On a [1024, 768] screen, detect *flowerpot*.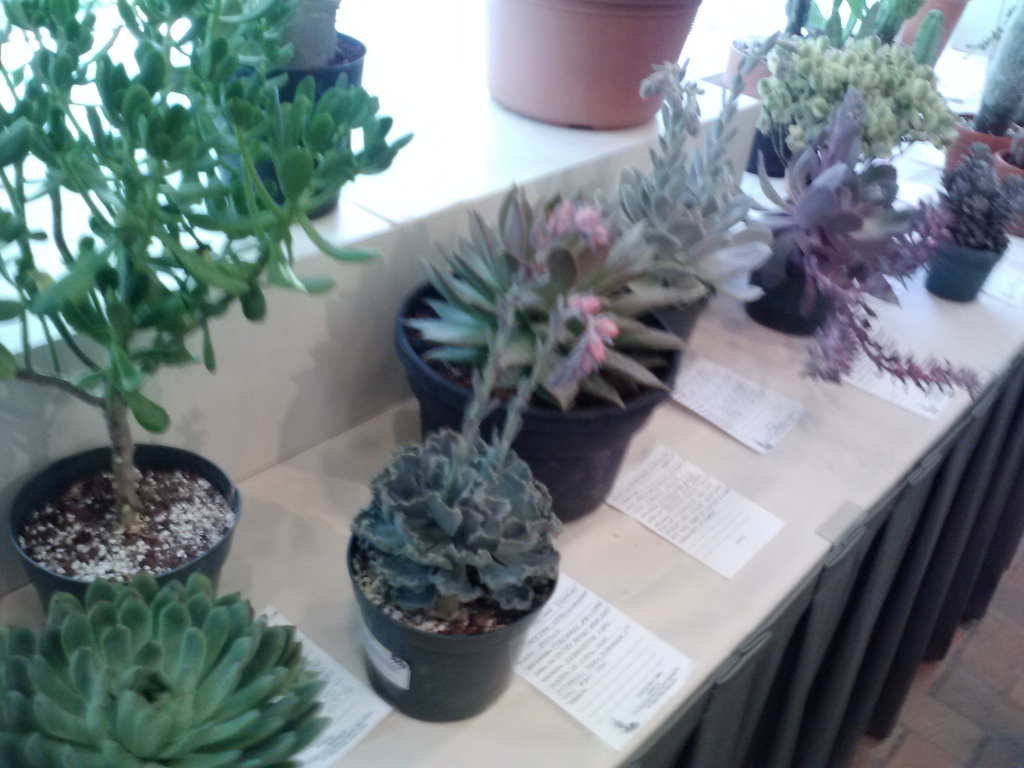
991:148:1023:234.
